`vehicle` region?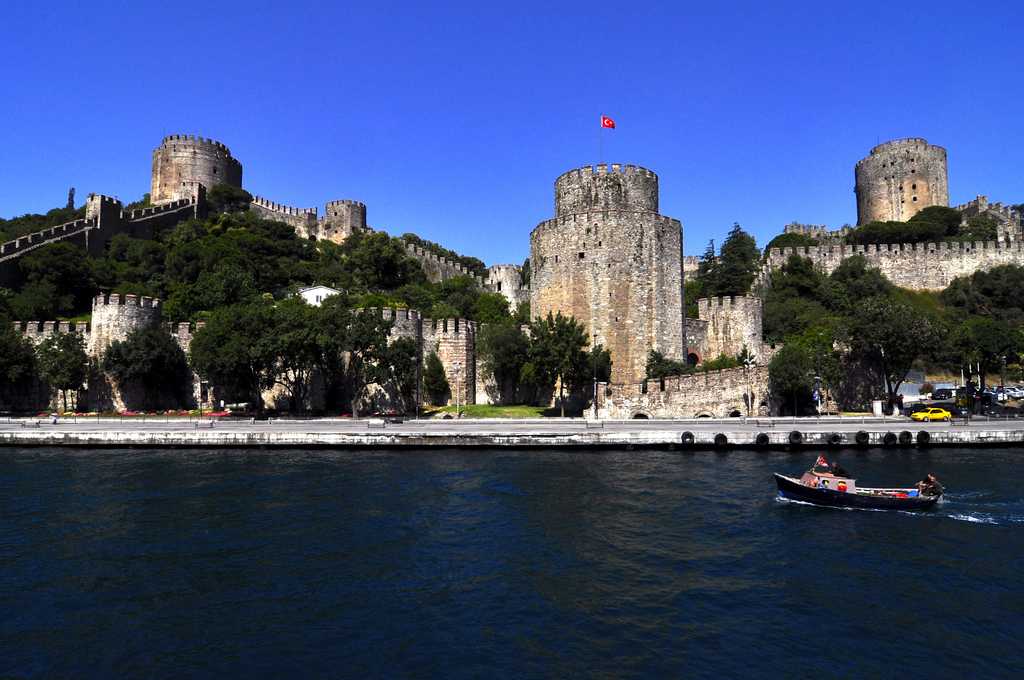
913 408 952 423
